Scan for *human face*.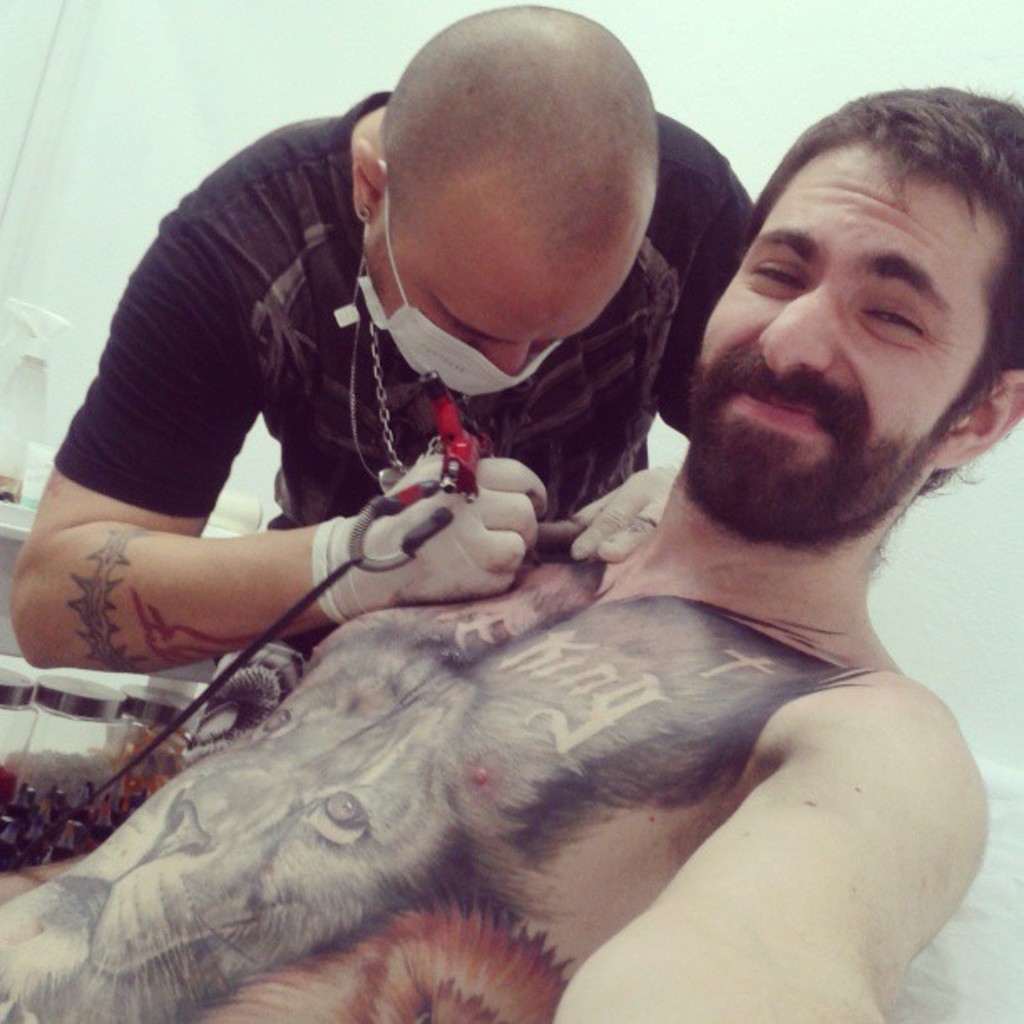
Scan result: <bbox>358, 201, 634, 383</bbox>.
